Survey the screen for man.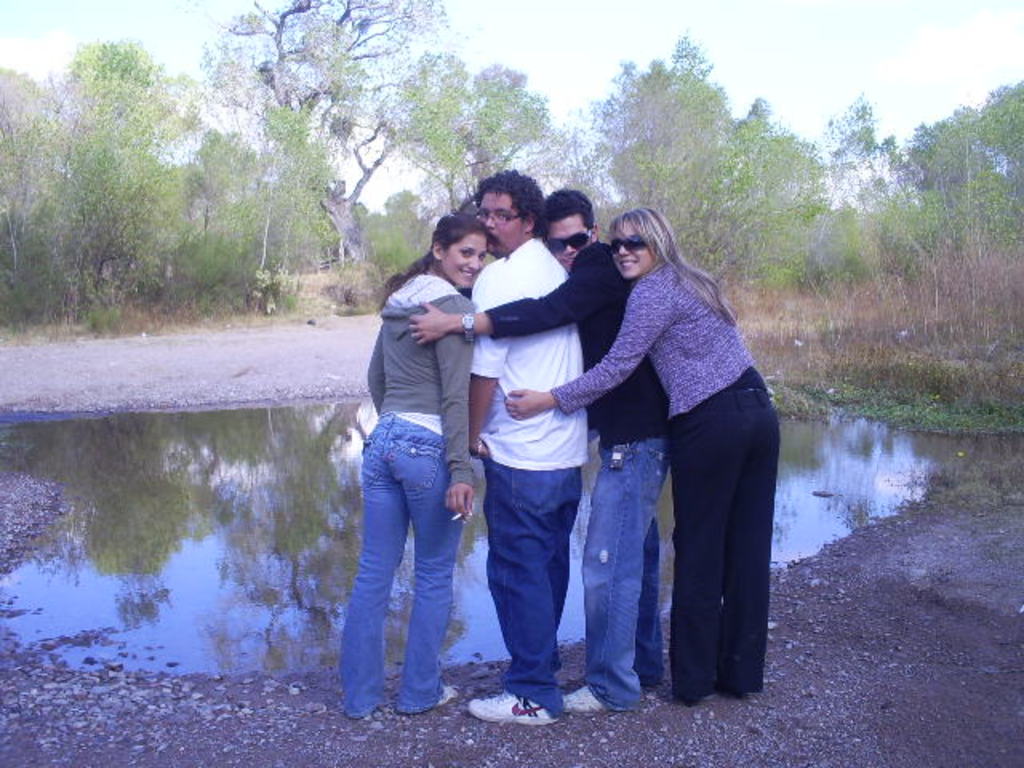
Survey found: left=403, top=190, right=669, bottom=710.
